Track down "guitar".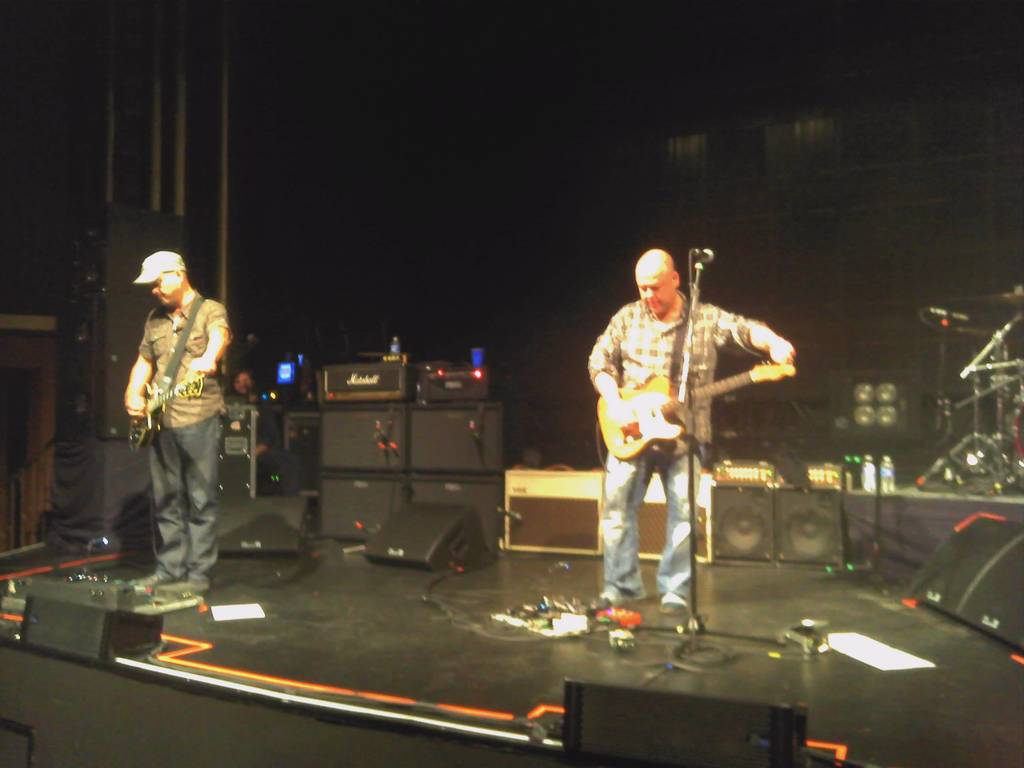
Tracked to <region>126, 372, 202, 454</region>.
